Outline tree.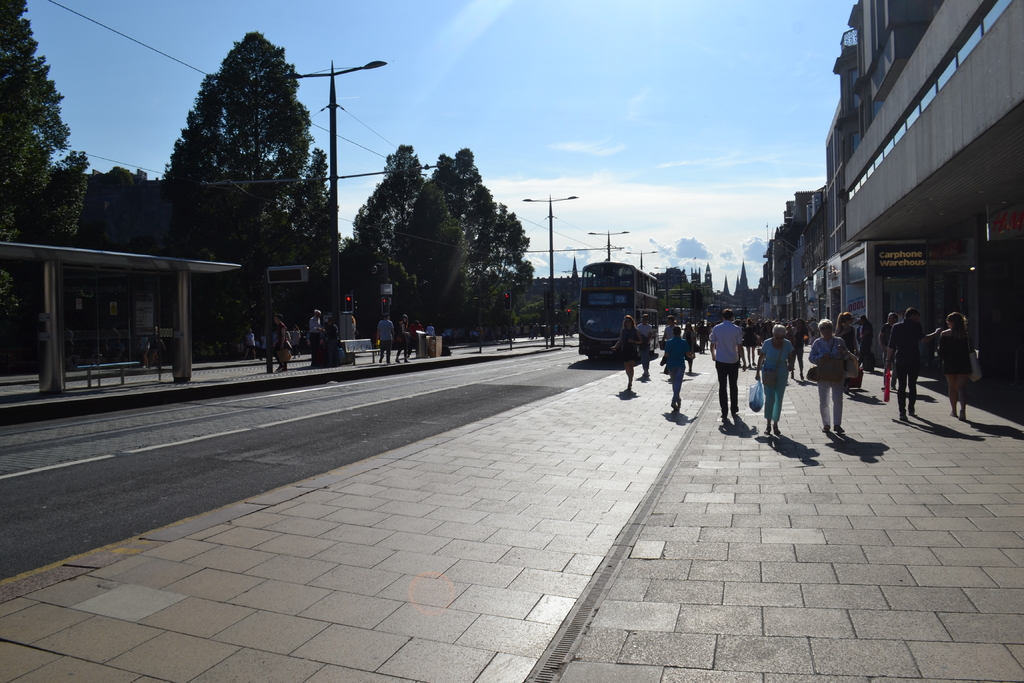
Outline: (560,273,585,318).
